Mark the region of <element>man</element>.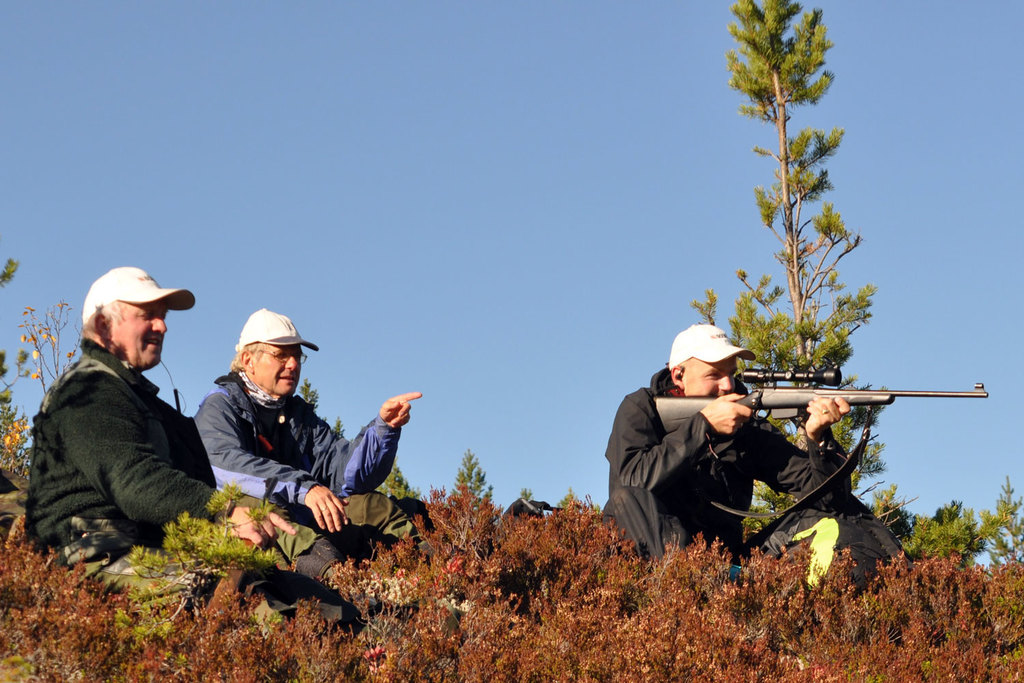
Region: locate(599, 322, 851, 607).
